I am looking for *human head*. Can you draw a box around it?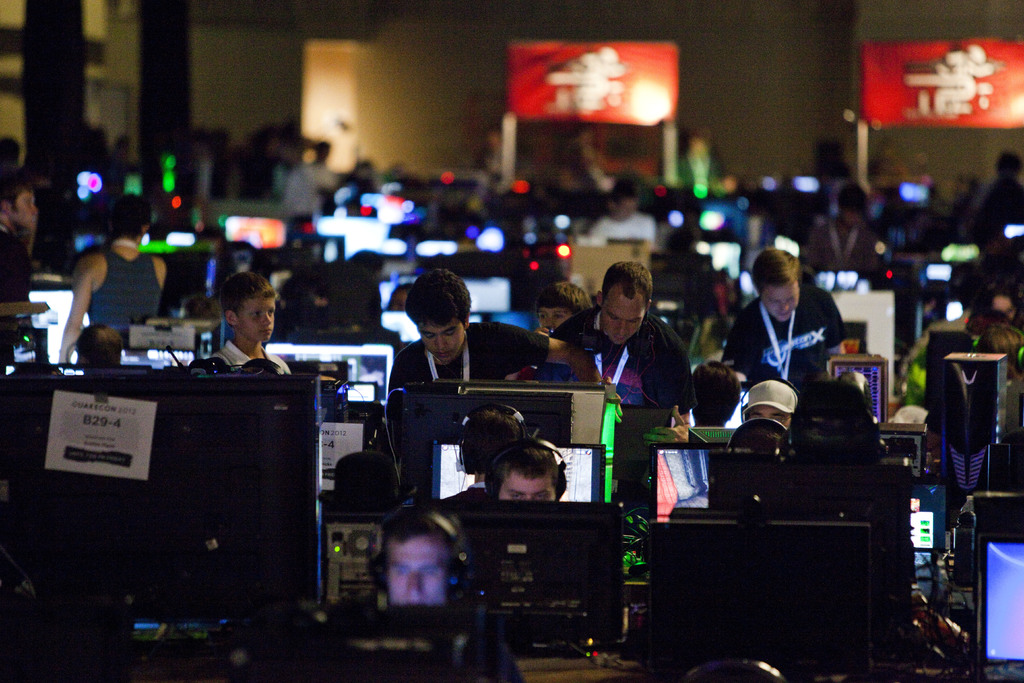
Sure, the bounding box is [left=785, top=378, right=876, bottom=461].
